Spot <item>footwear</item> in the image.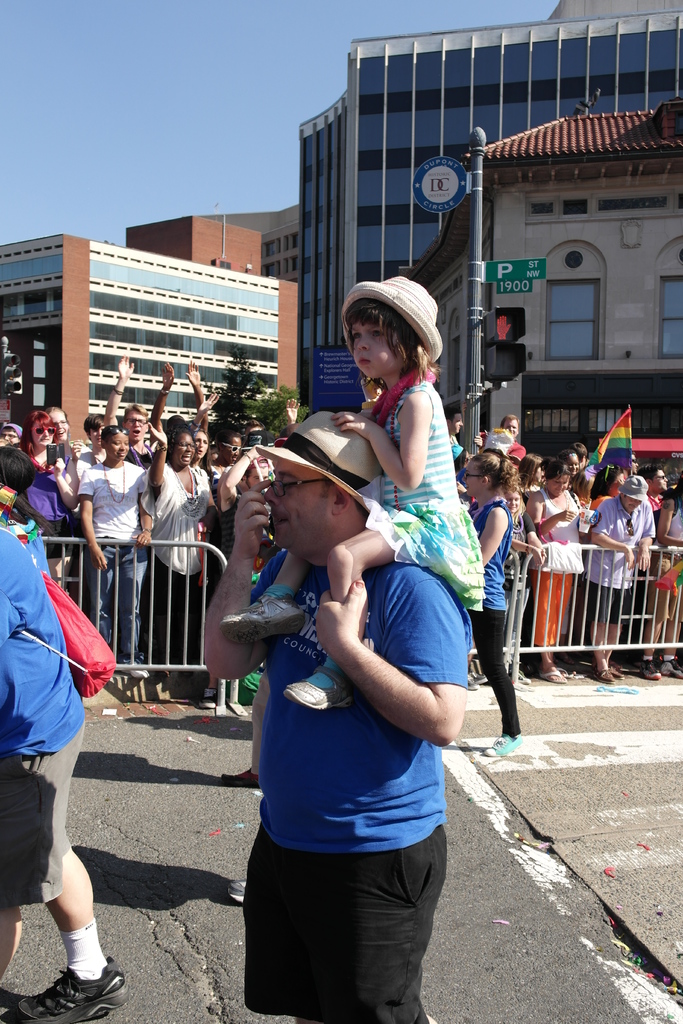
<item>footwear</item> found at locate(9, 950, 131, 1023).
